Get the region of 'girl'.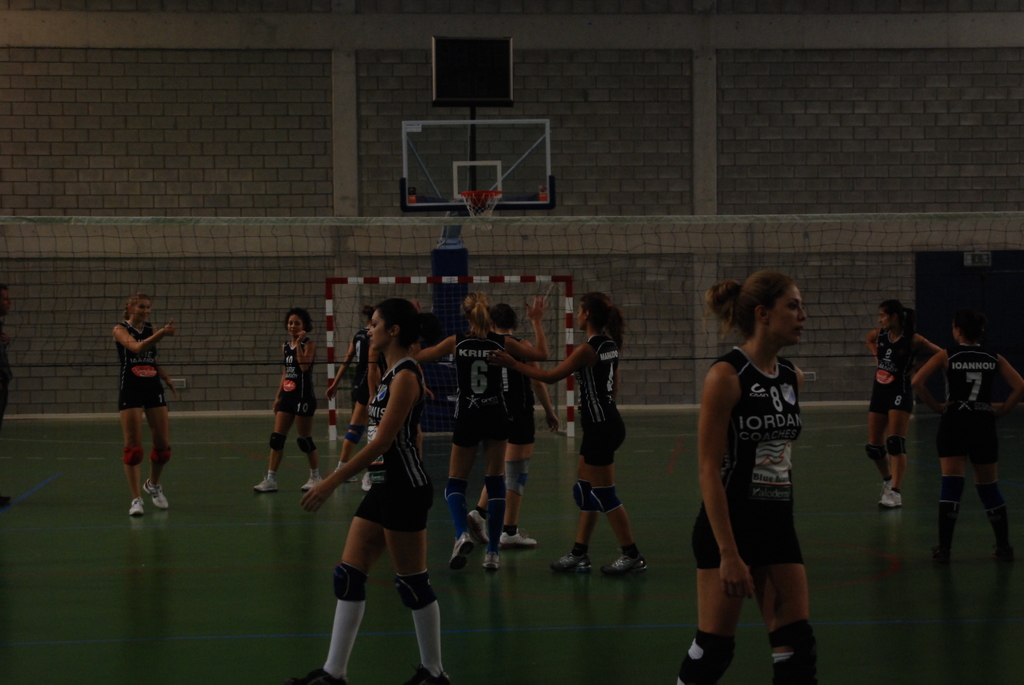
left=110, top=293, right=183, bottom=517.
